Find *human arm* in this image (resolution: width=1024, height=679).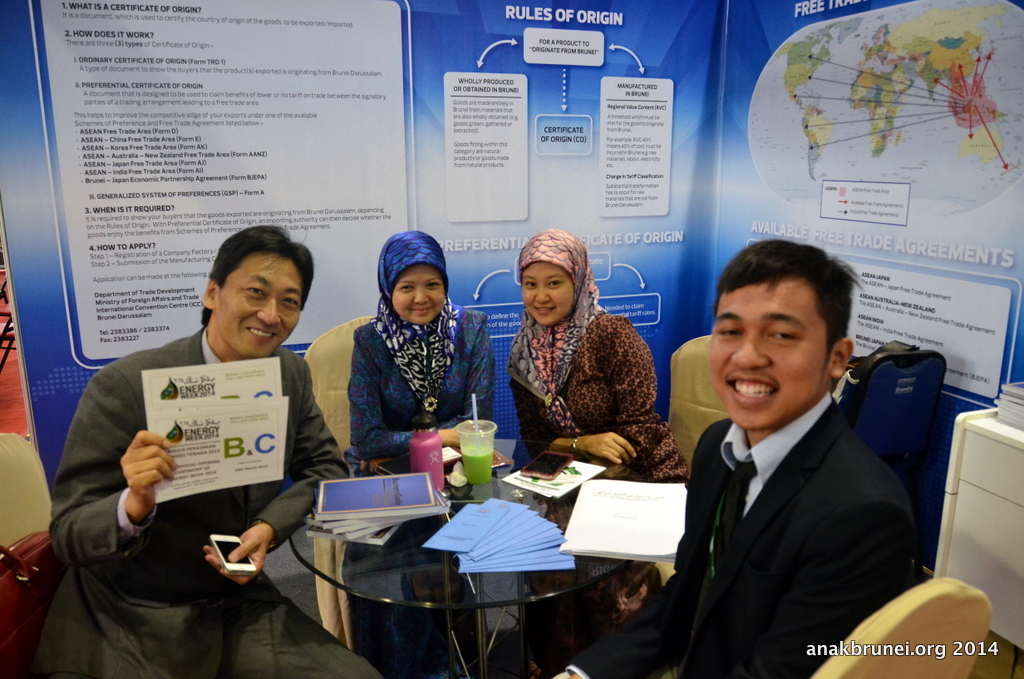
detection(599, 314, 658, 463).
